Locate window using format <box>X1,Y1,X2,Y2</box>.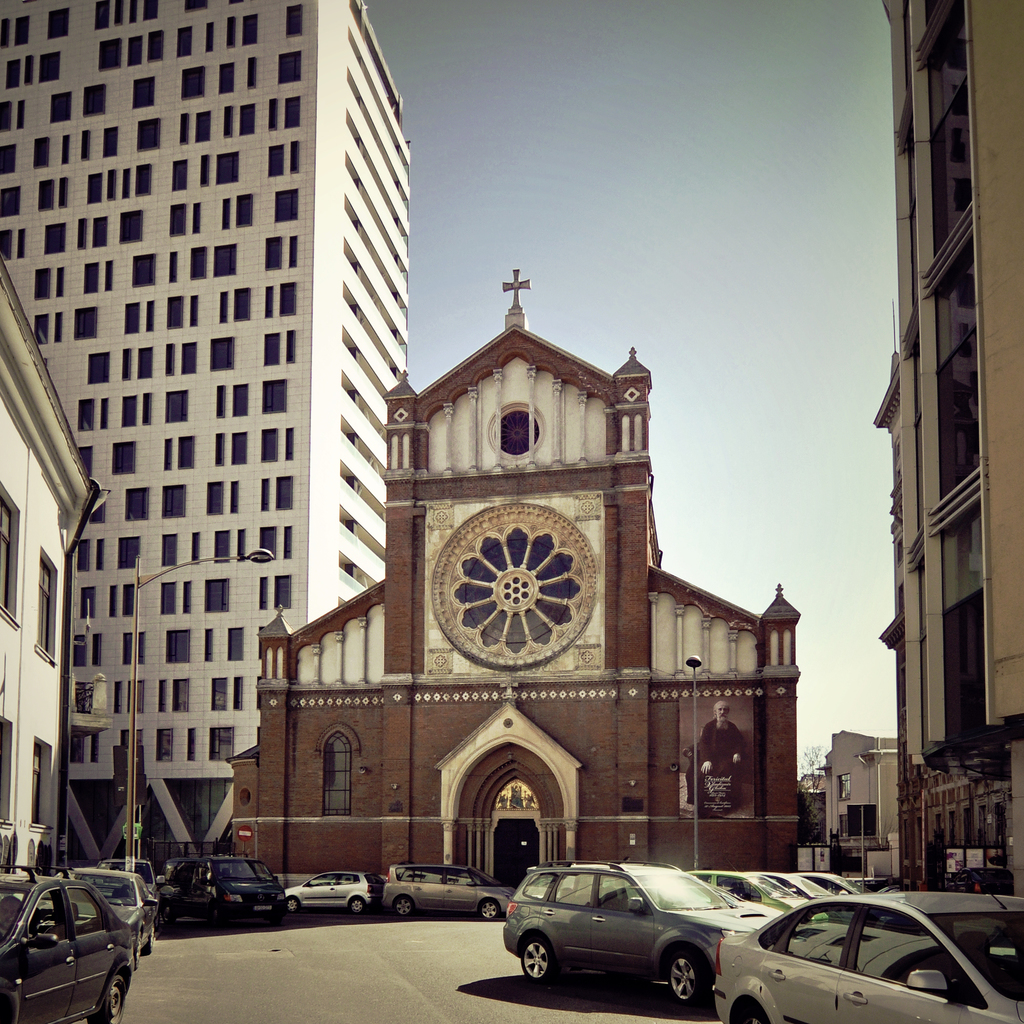
<box>67,732,81,758</box>.
